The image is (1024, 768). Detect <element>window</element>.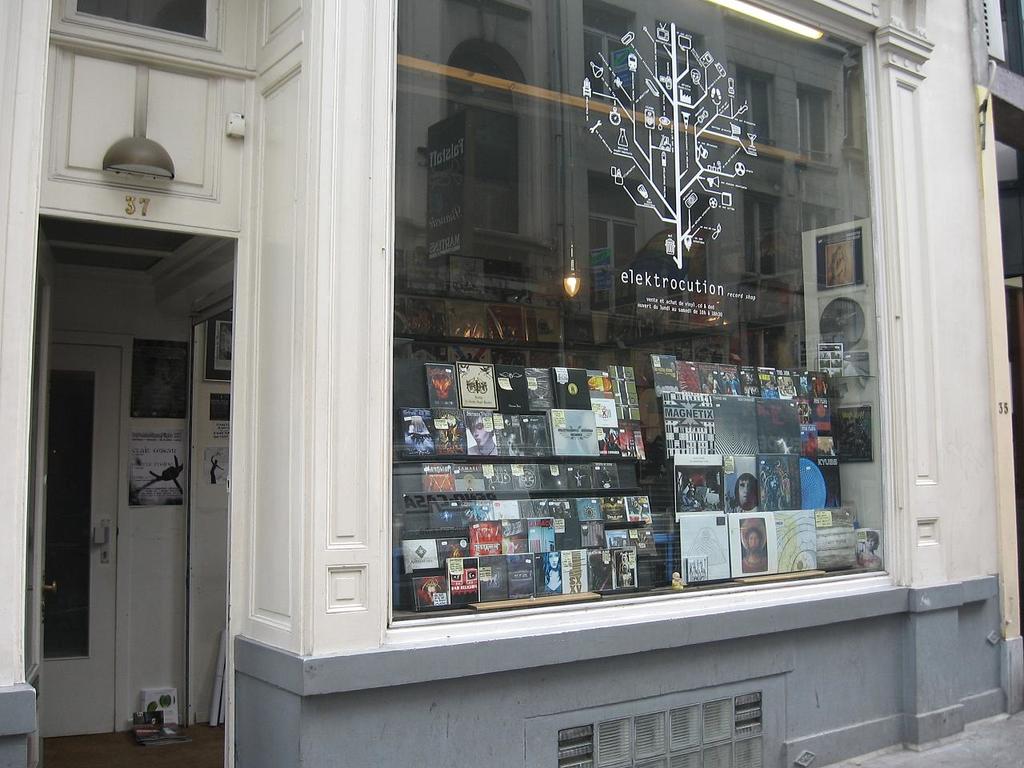
Detection: box(64, 0, 218, 50).
